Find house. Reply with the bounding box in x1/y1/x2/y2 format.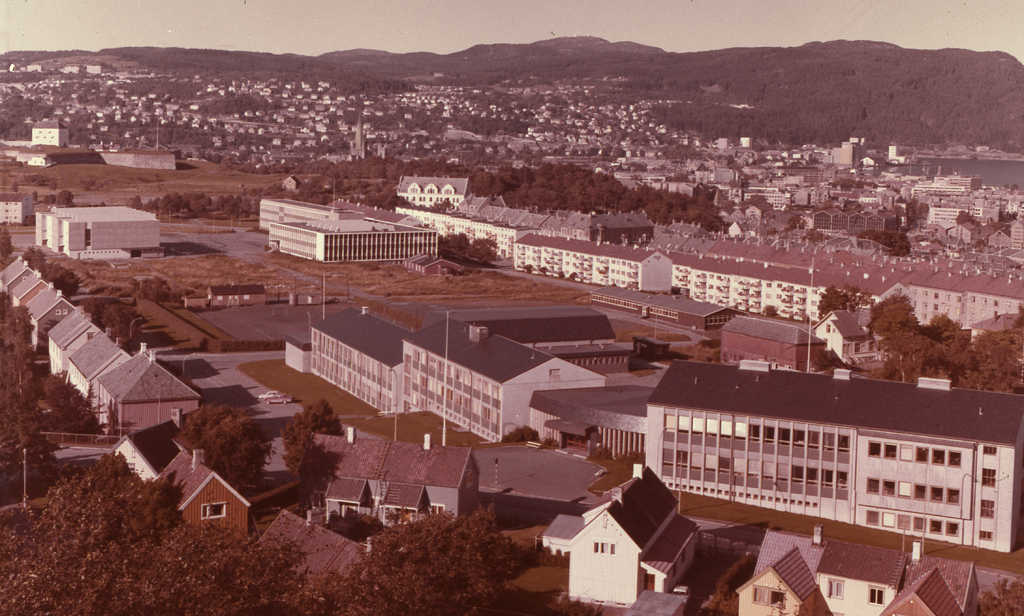
391/175/472/213.
